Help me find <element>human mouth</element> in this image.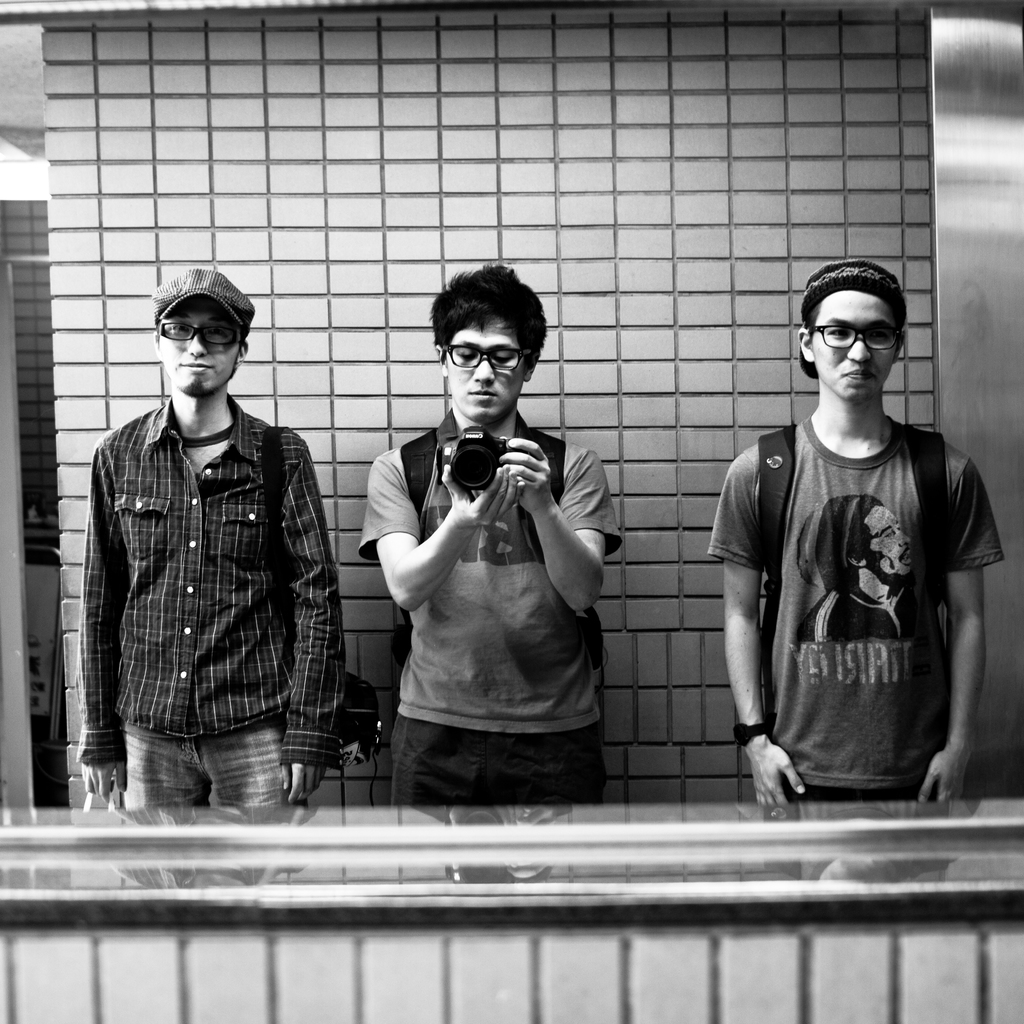
Found it: crop(462, 382, 495, 408).
